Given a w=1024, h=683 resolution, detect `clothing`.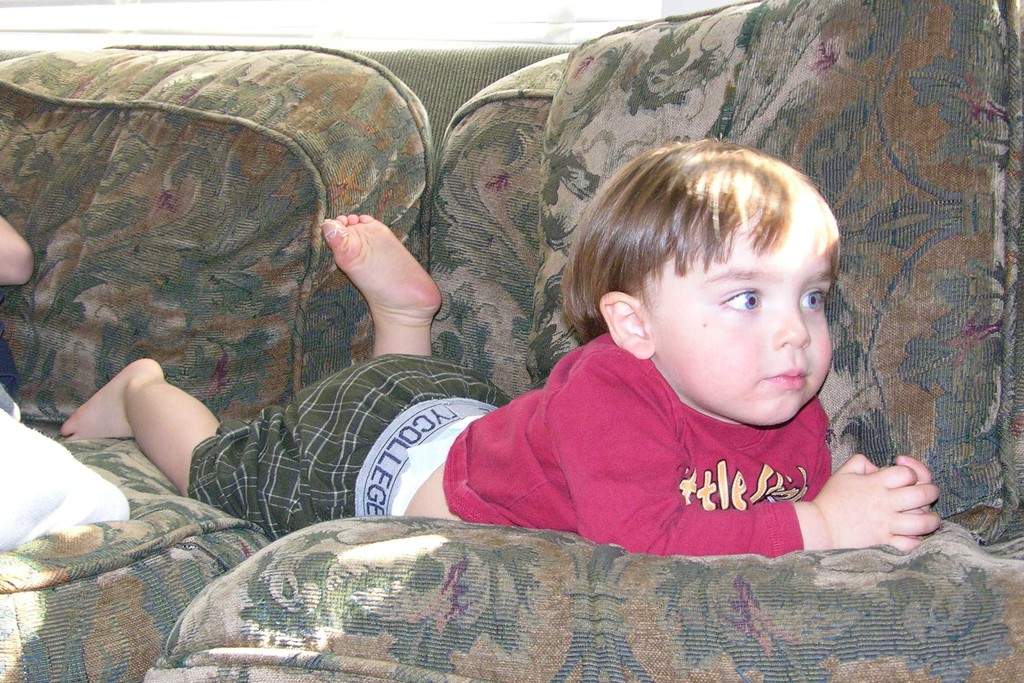
<region>184, 325, 836, 559</region>.
